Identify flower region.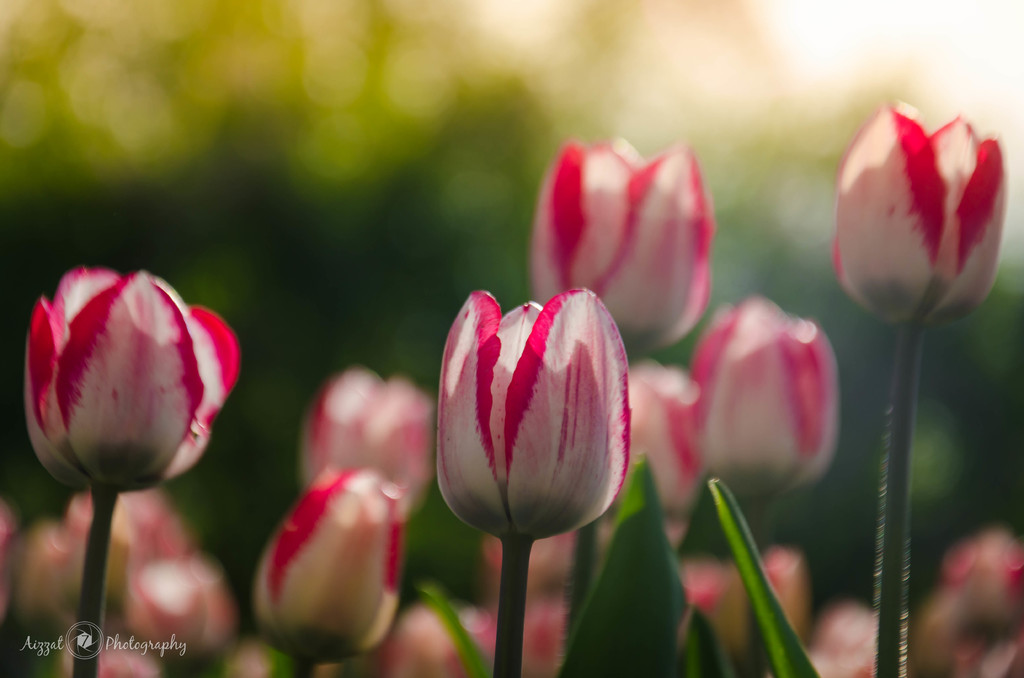
Region: 906 521 1023 677.
